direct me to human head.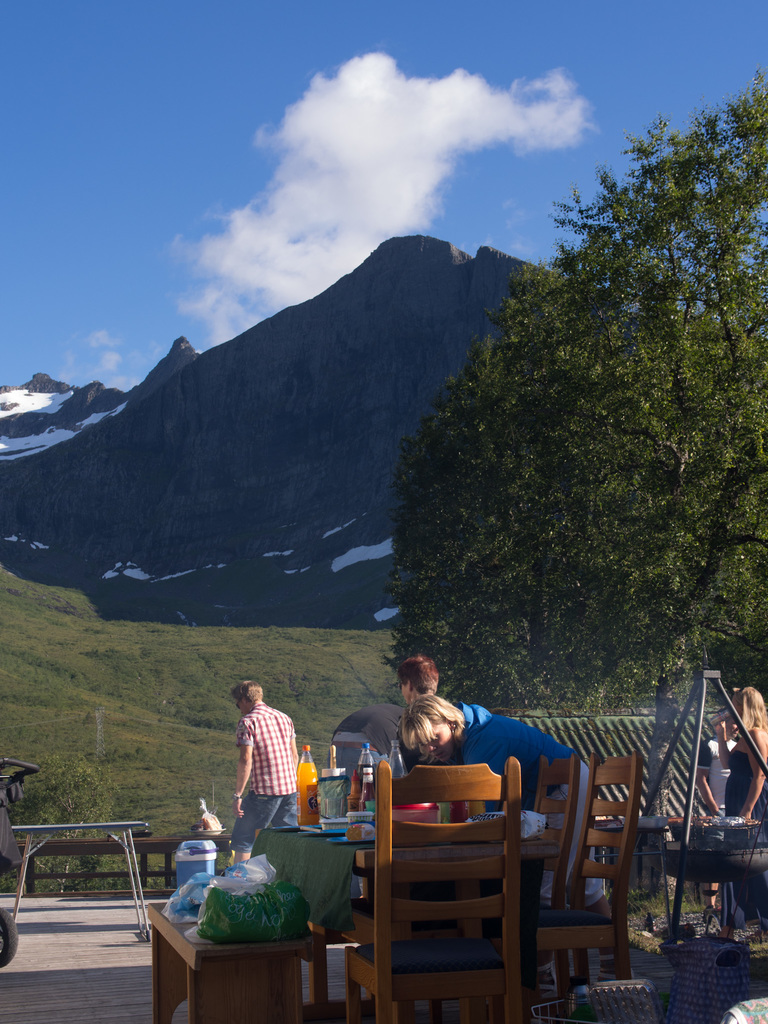
Direction: [left=717, top=707, right=744, bottom=742].
